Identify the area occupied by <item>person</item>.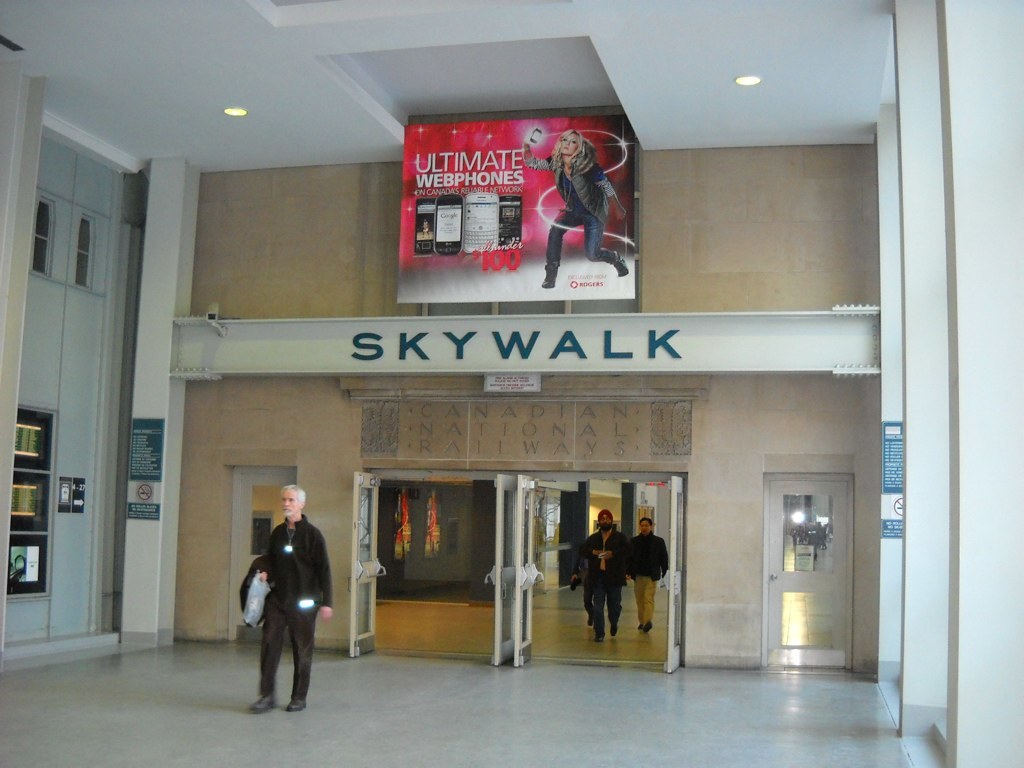
Area: [583, 502, 626, 649].
